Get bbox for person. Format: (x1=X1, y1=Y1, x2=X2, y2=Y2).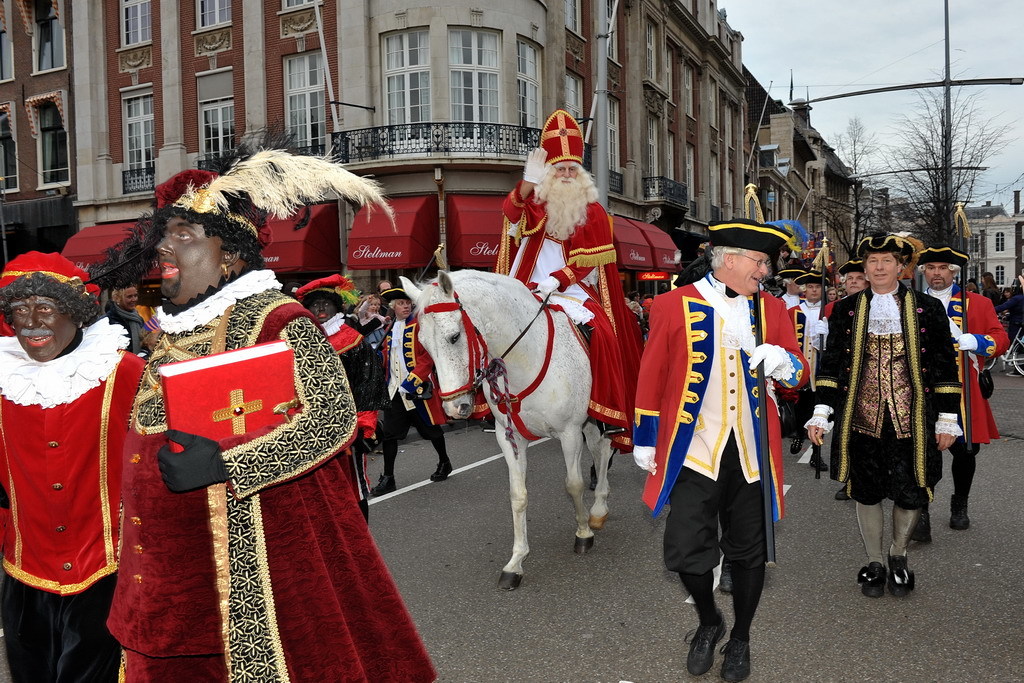
(x1=837, y1=262, x2=866, y2=501).
